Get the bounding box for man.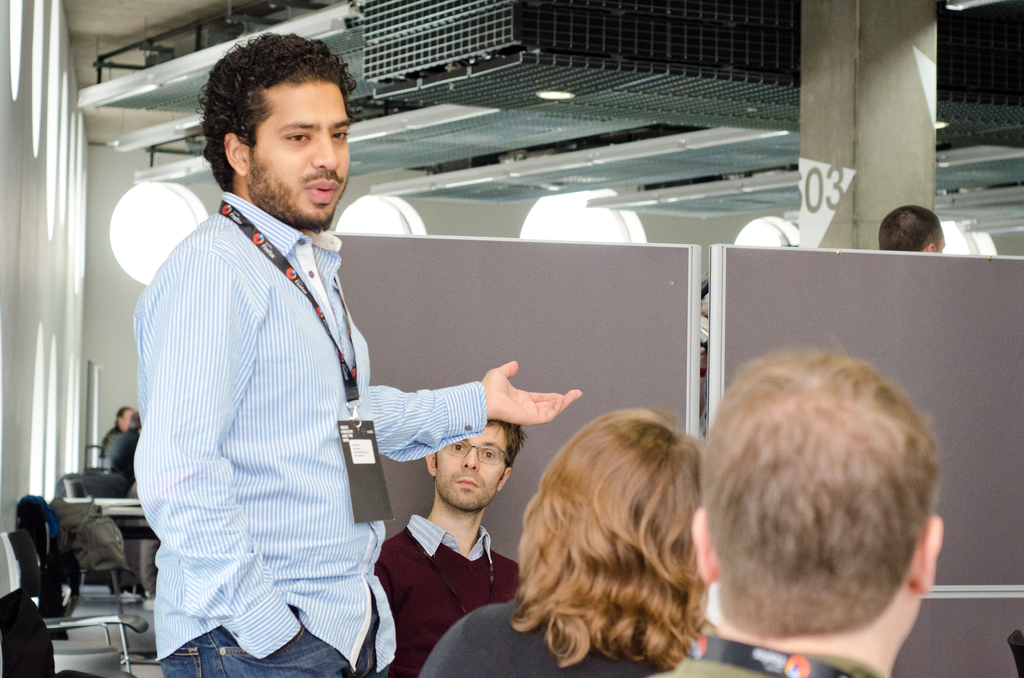
BBox(115, 49, 454, 664).
